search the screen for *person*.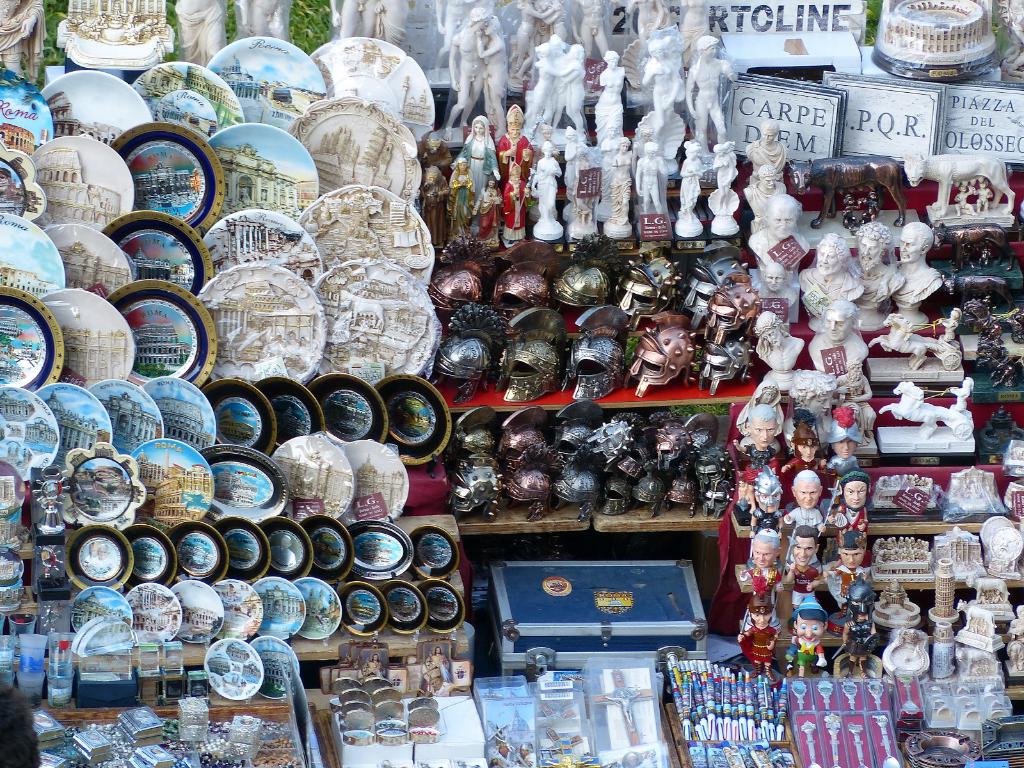
Found at l=746, t=536, r=785, b=598.
